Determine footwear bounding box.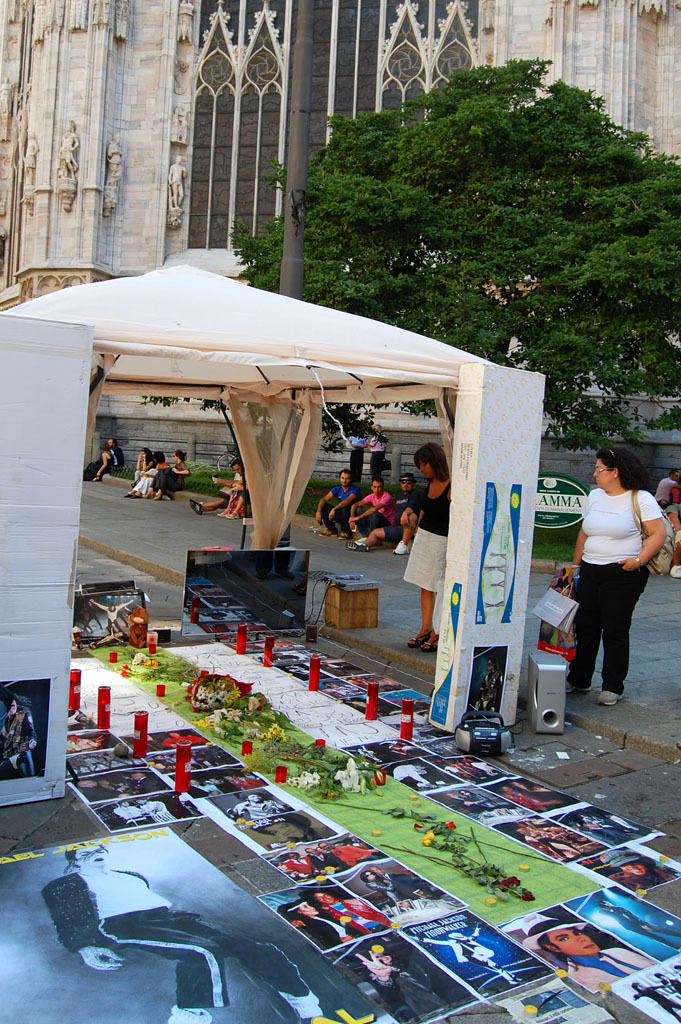
Determined: rect(600, 688, 624, 705).
